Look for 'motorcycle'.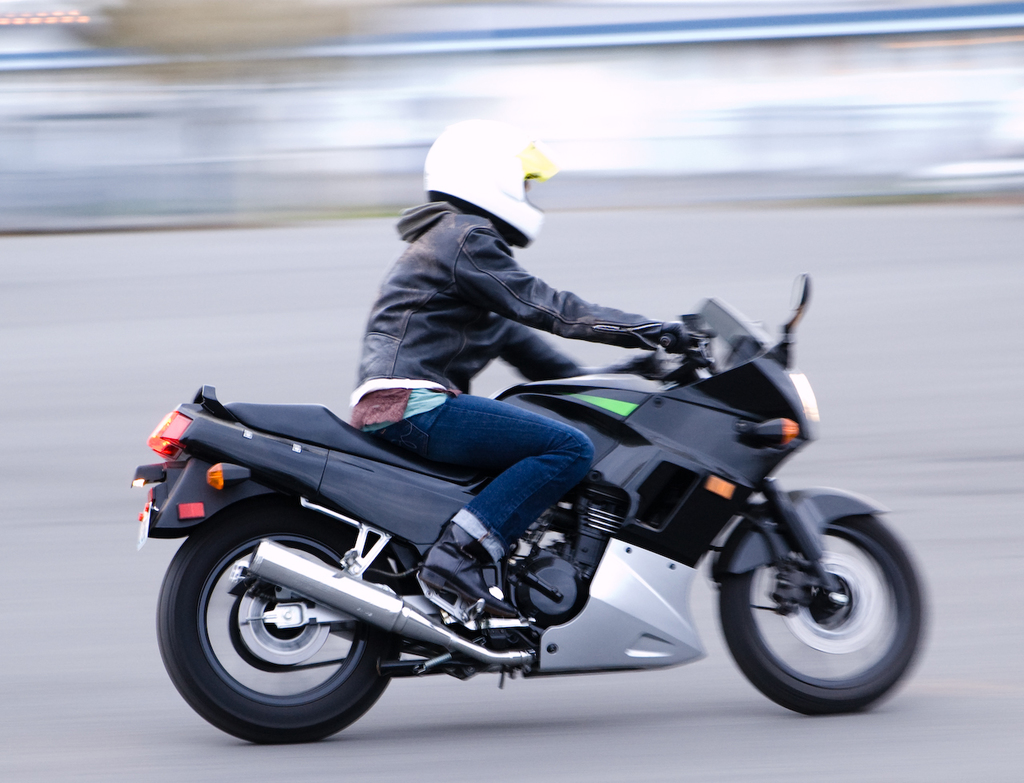
Found: x1=138 y1=274 x2=900 y2=731.
